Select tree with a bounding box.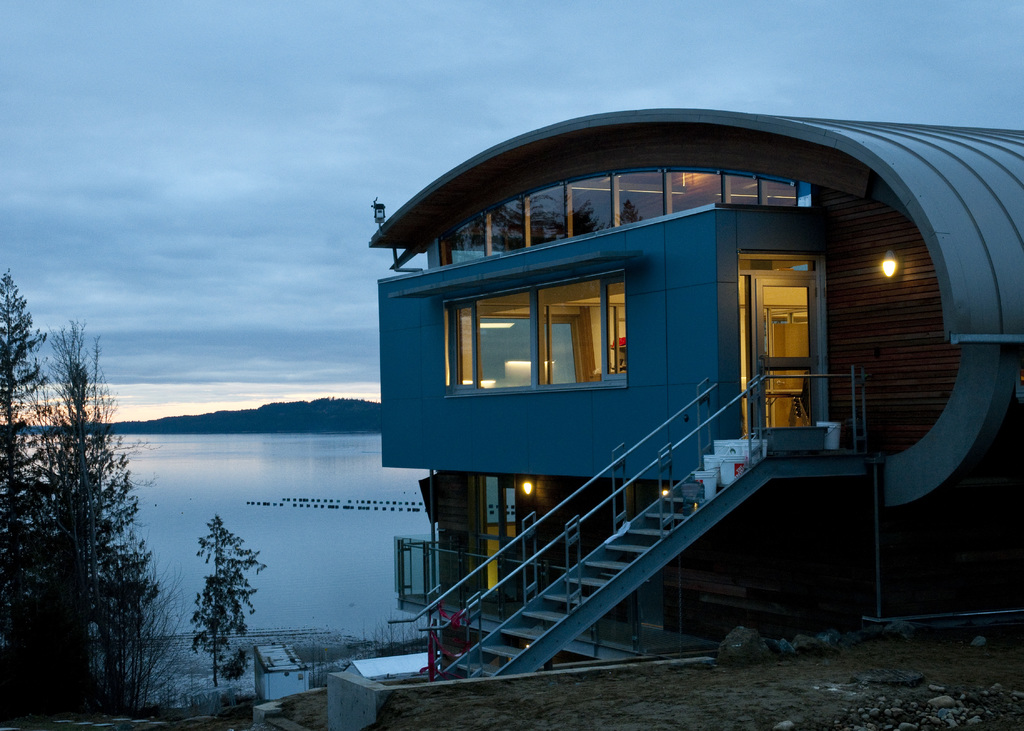
{"x1": 0, "y1": 272, "x2": 59, "y2": 722}.
